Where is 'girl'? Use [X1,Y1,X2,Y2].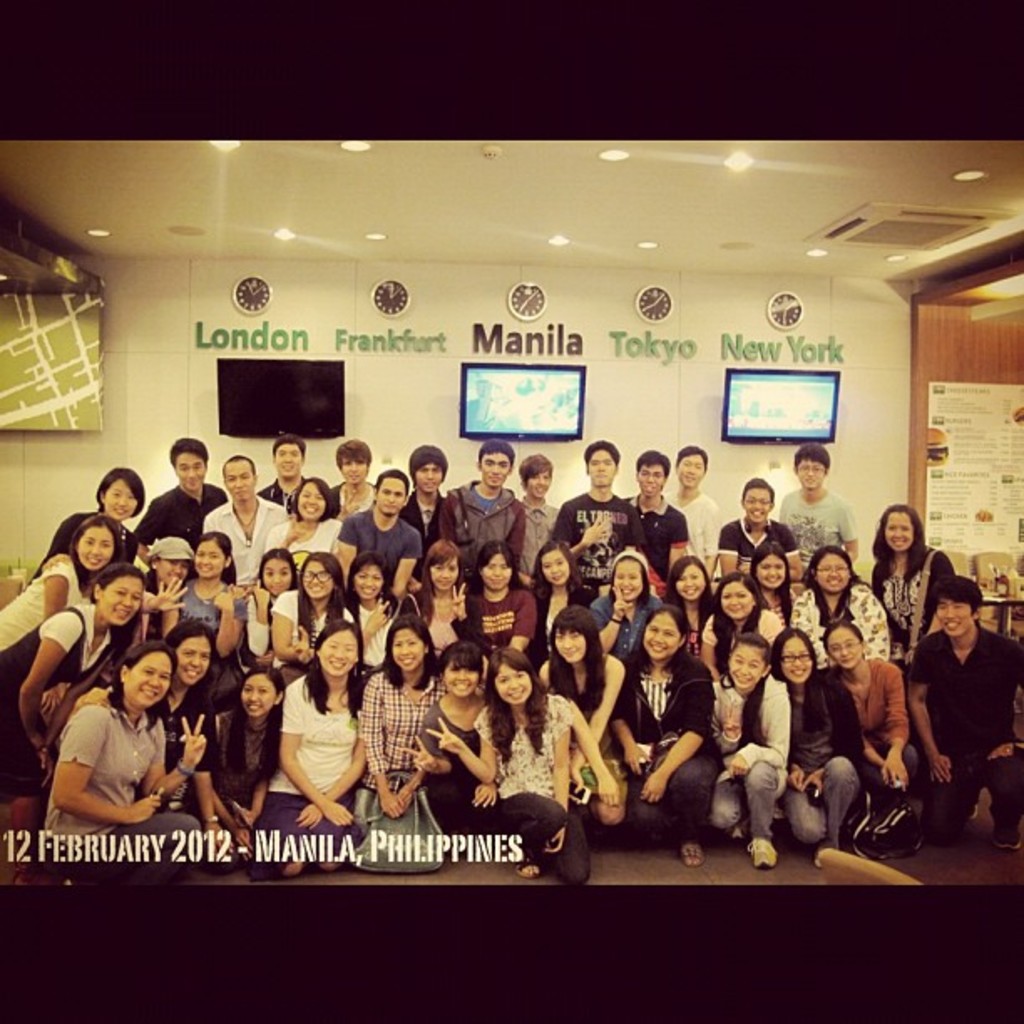
[699,569,788,684].
